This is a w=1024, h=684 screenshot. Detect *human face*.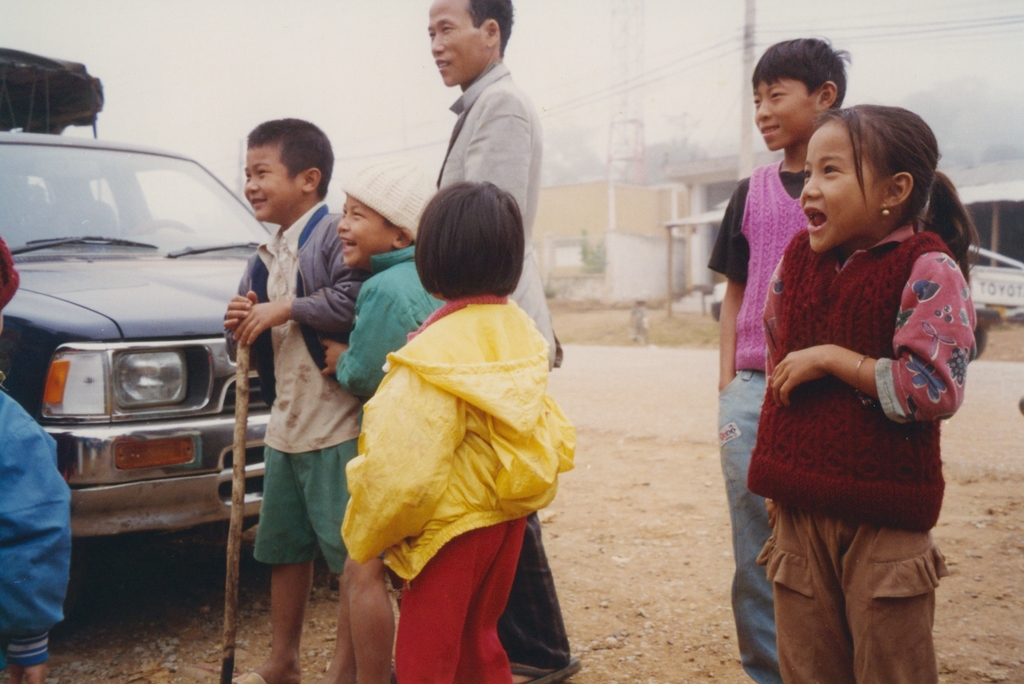
x1=429 y1=0 x2=486 y2=86.
